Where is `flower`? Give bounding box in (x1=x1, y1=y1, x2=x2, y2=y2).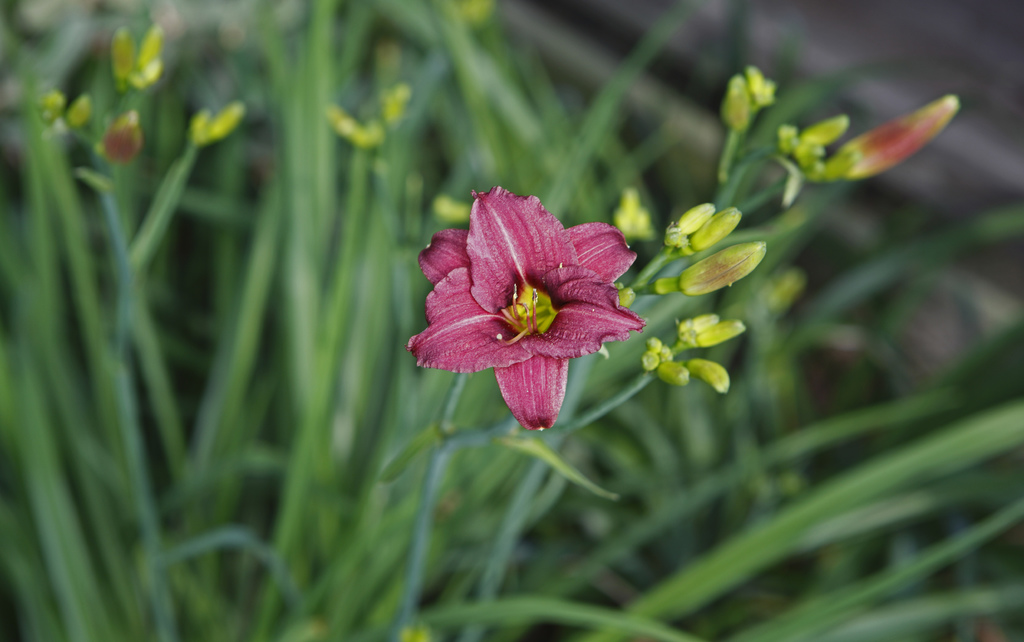
(x1=411, y1=190, x2=632, y2=429).
